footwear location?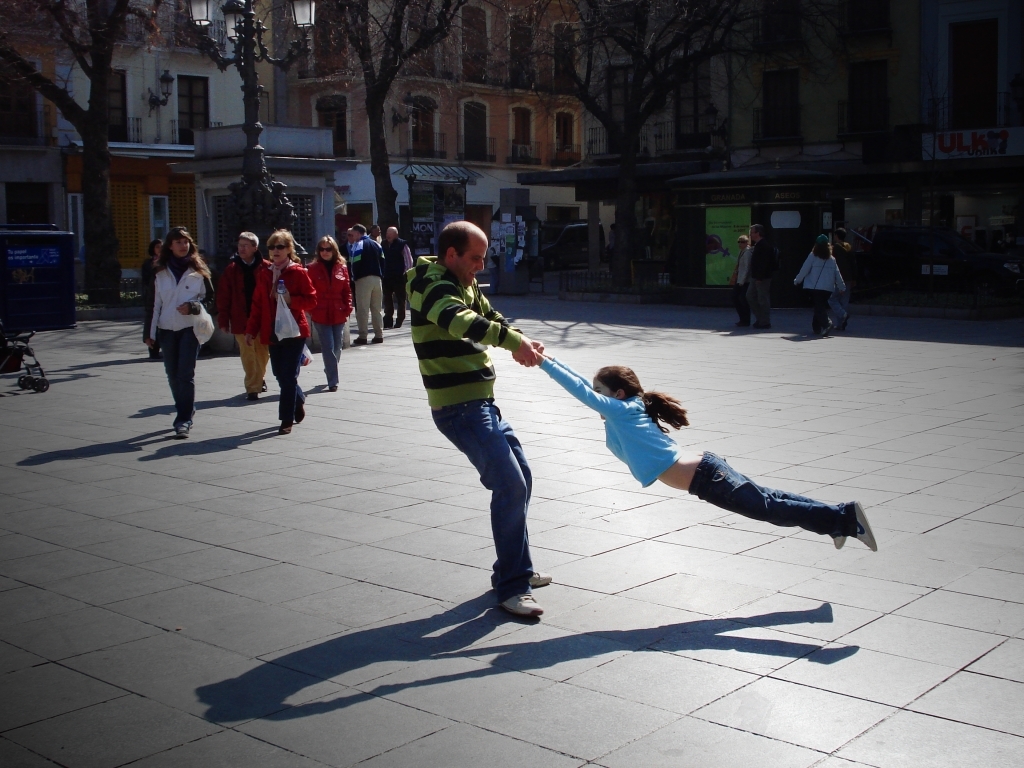
149 344 162 362
